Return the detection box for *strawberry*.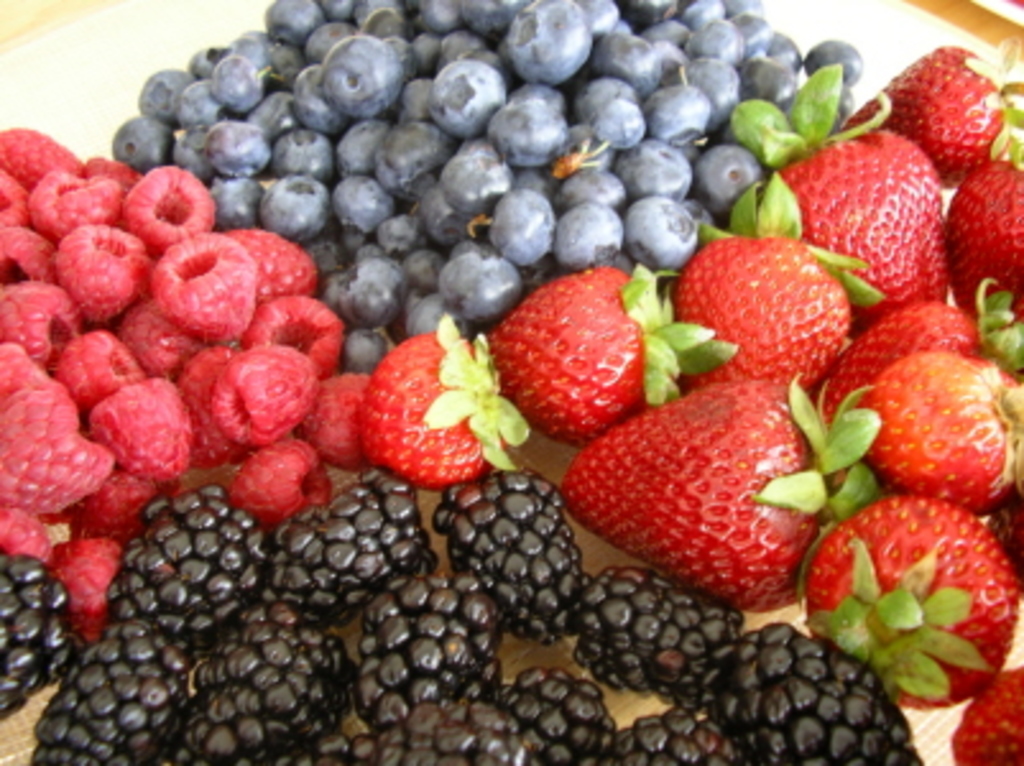
{"x1": 845, "y1": 49, "x2": 1021, "y2": 189}.
